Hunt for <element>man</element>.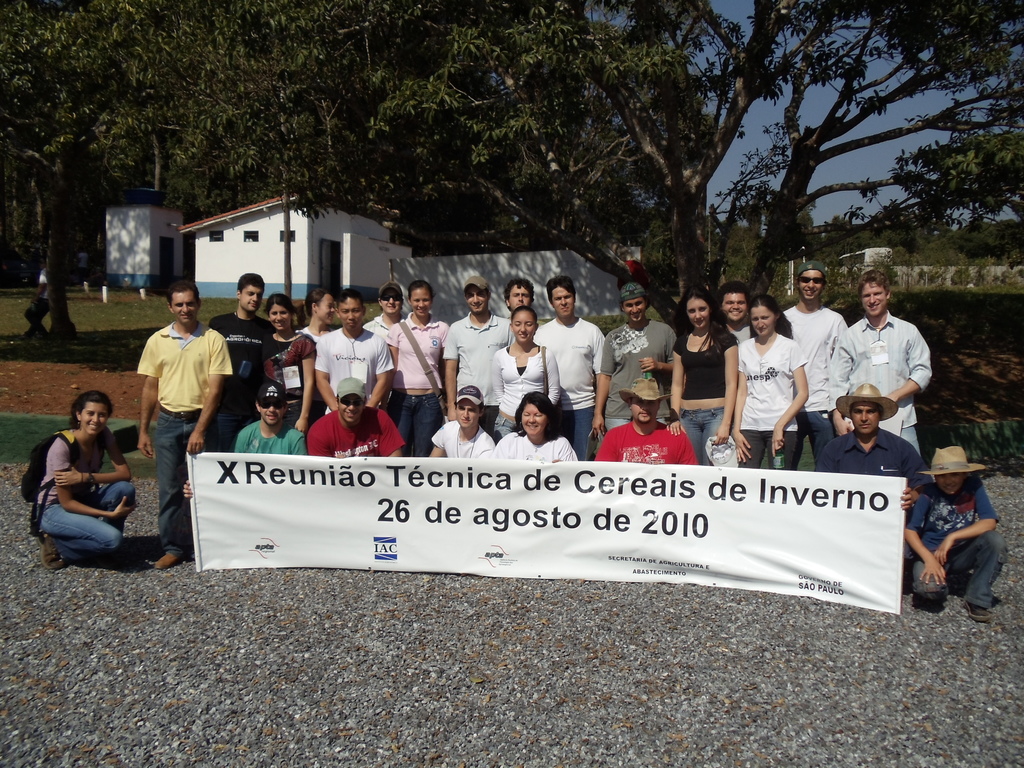
Hunted down at (314, 290, 394, 414).
